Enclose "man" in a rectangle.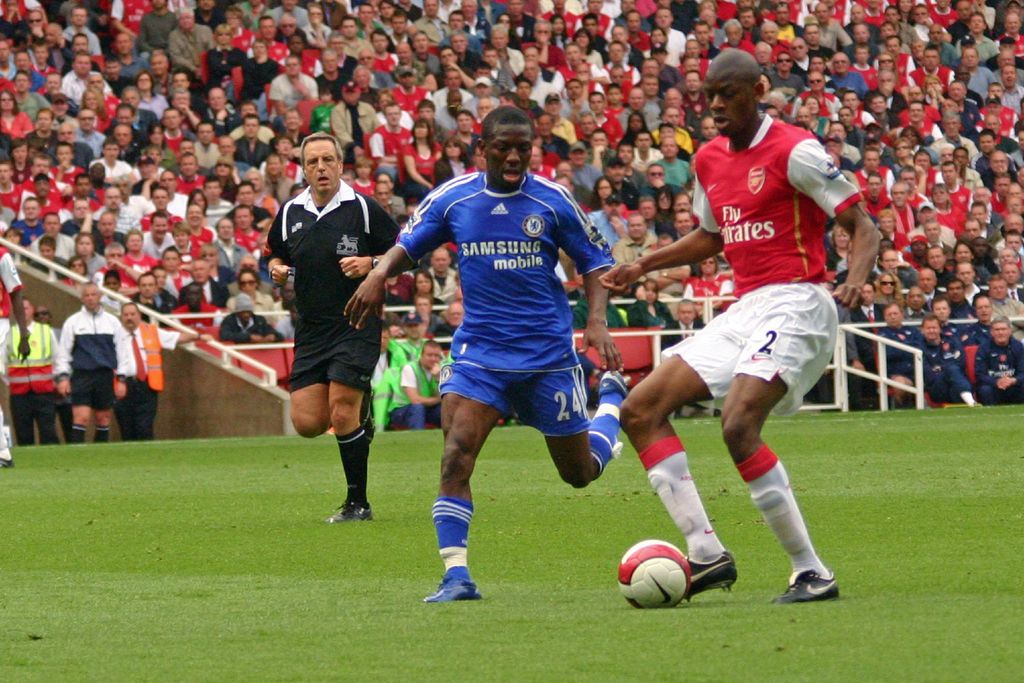
bbox(314, 48, 351, 101).
